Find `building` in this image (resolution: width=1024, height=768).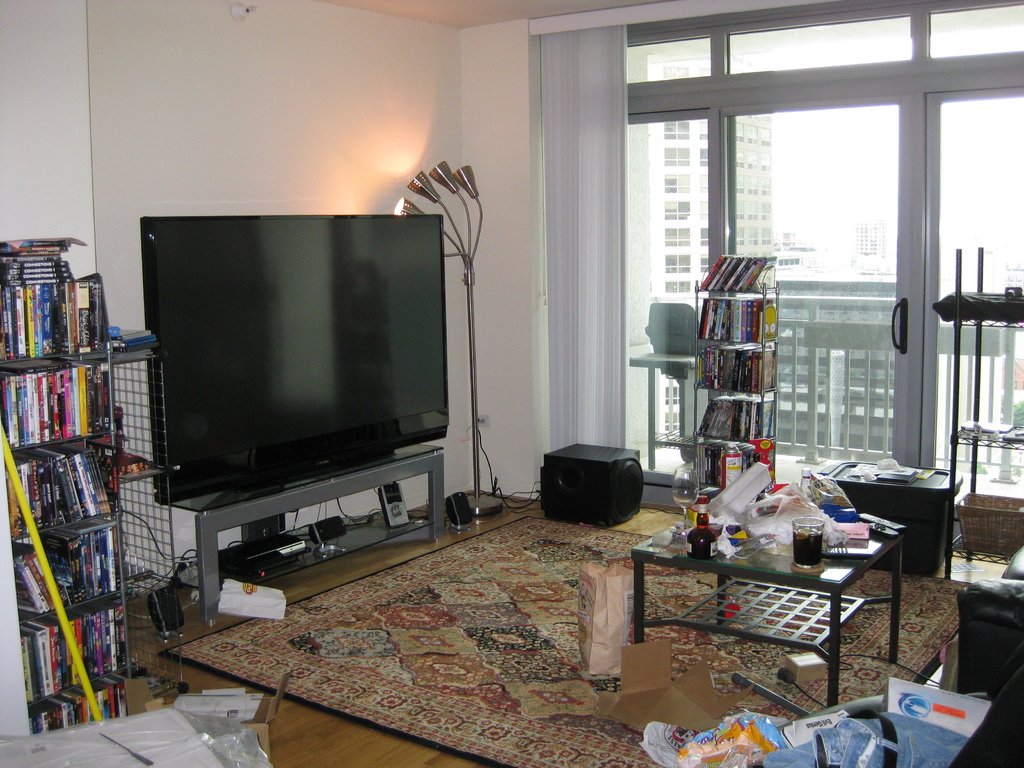
l=851, t=216, r=891, b=270.
